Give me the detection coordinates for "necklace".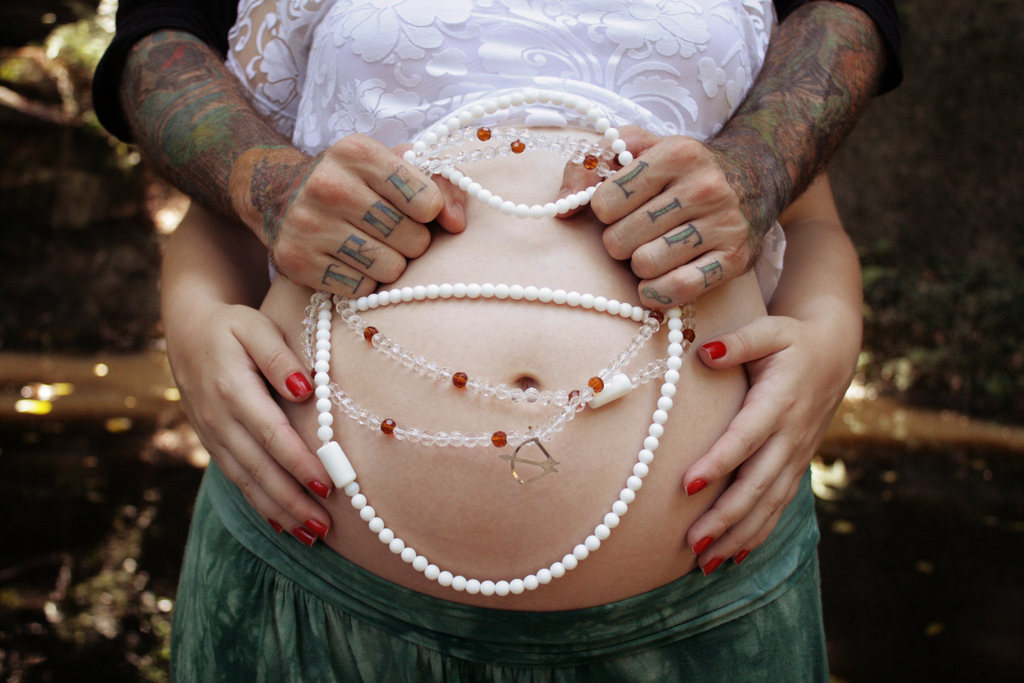
crop(284, 97, 782, 570).
